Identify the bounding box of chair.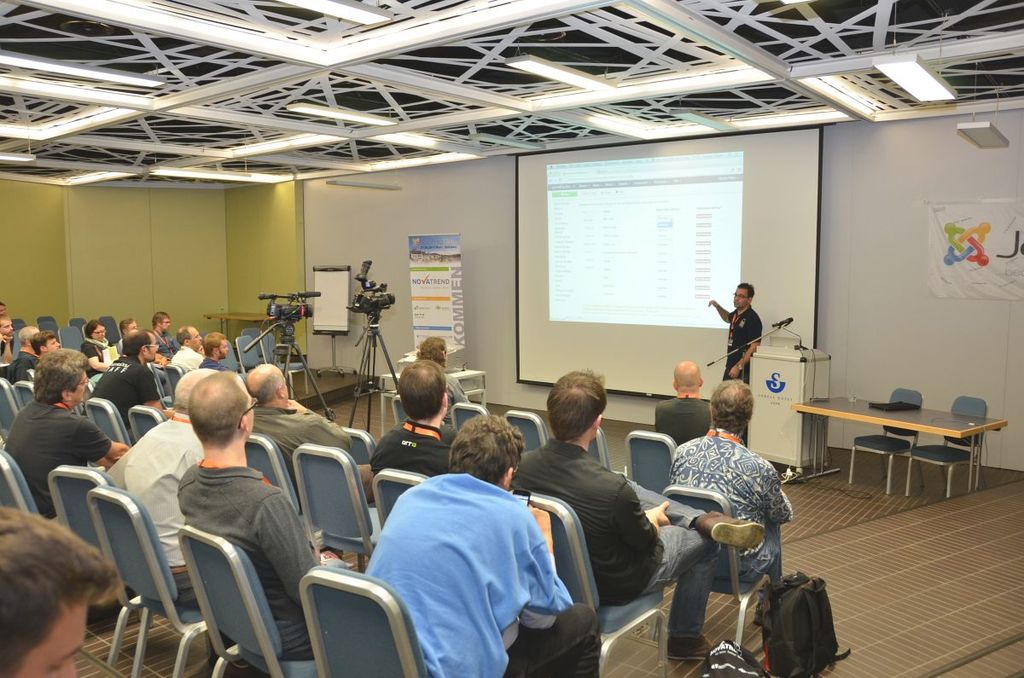
locate(0, 444, 59, 528).
